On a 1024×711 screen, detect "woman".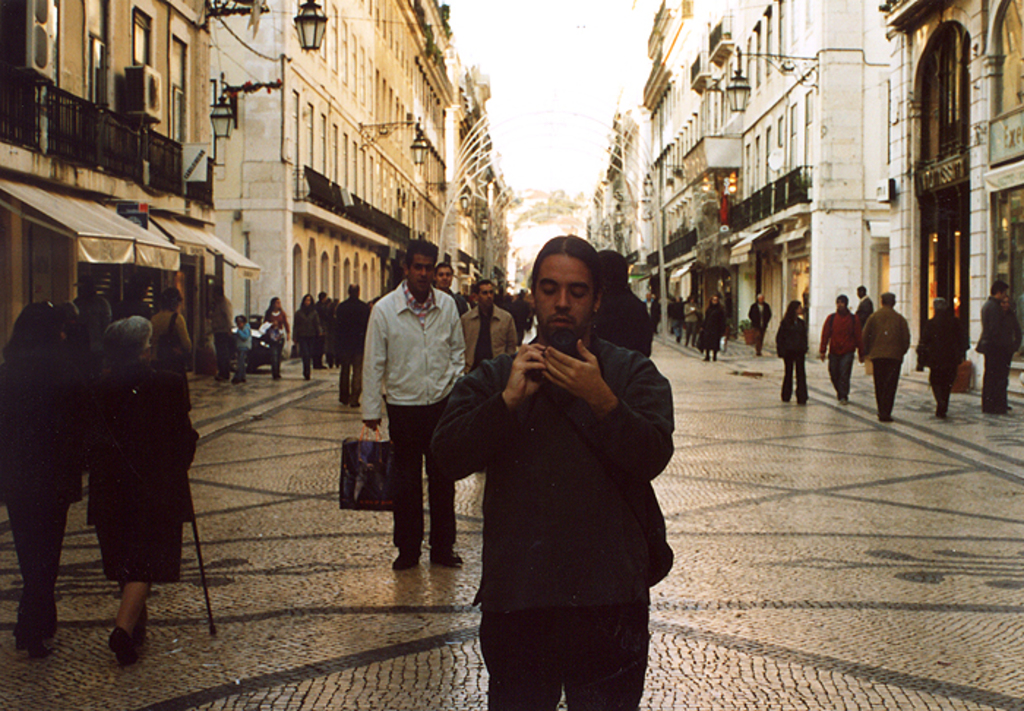
rect(775, 300, 807, 404).
